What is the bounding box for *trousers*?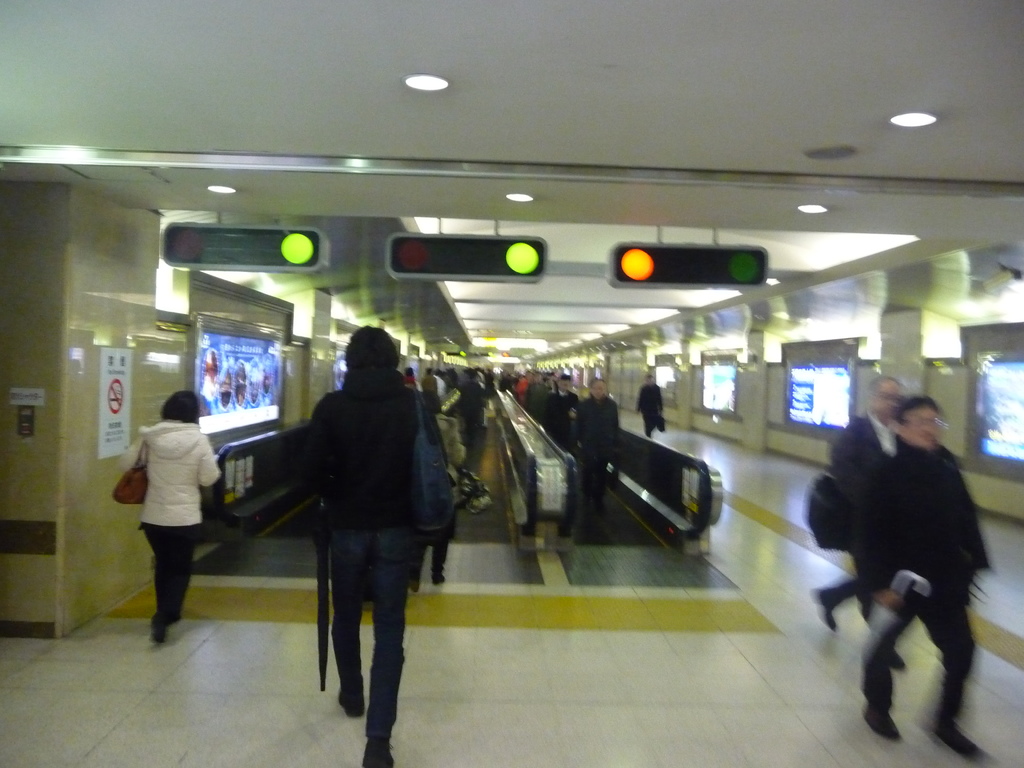
Rect(330, 525, 412, 746).
